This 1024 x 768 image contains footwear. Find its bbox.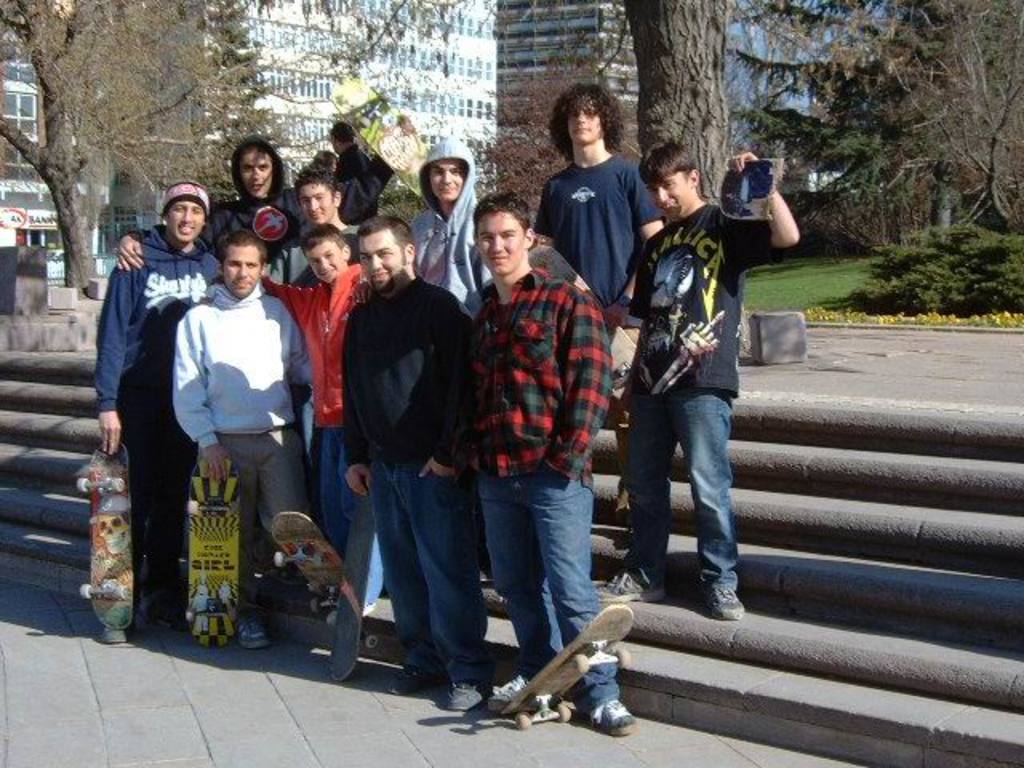
<box>227,606,270,645</box>.
